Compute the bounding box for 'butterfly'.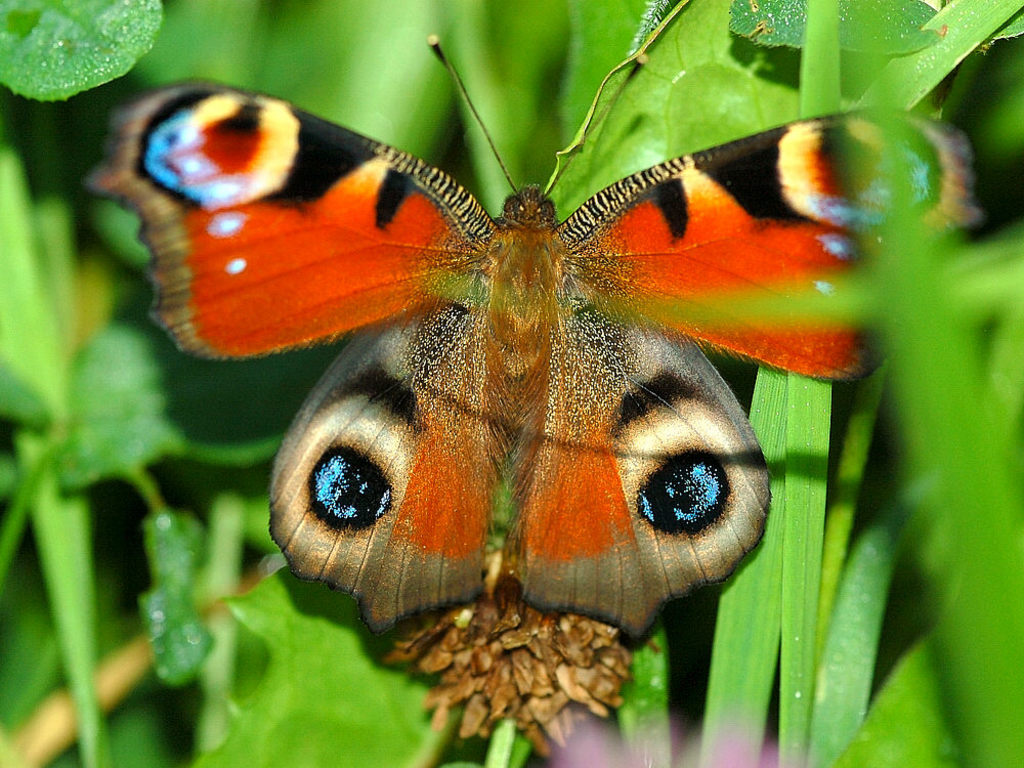
left=80, top=3, right=943, bottom=695.
